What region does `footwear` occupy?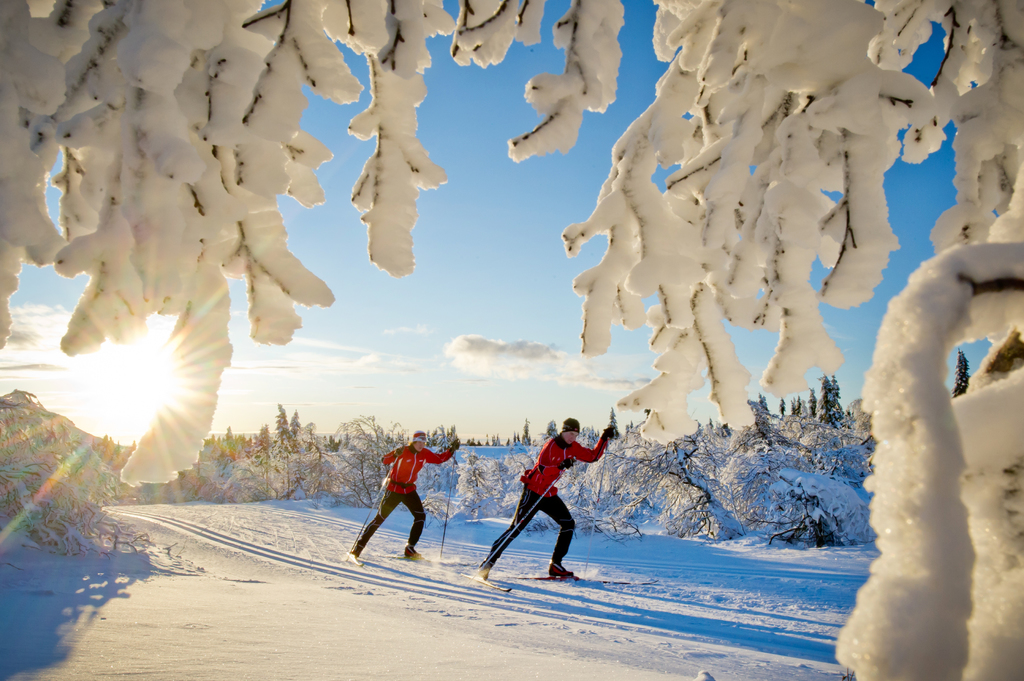
<bbox>549, 565, 574, 579</bbox>.
